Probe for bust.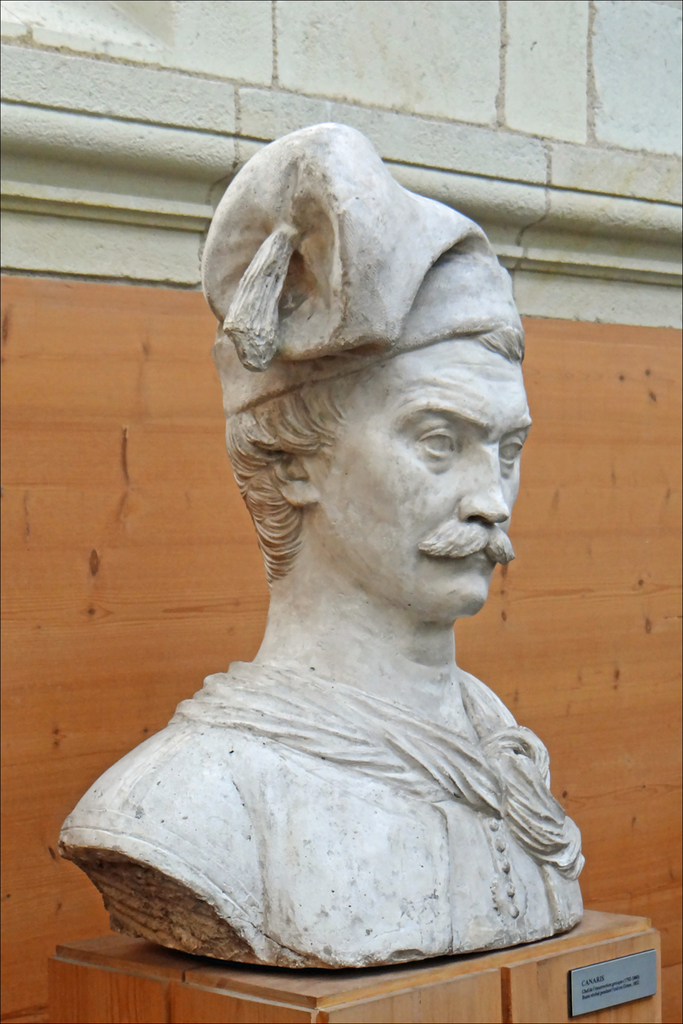
Probe result: [55, 124, 590, 977].
